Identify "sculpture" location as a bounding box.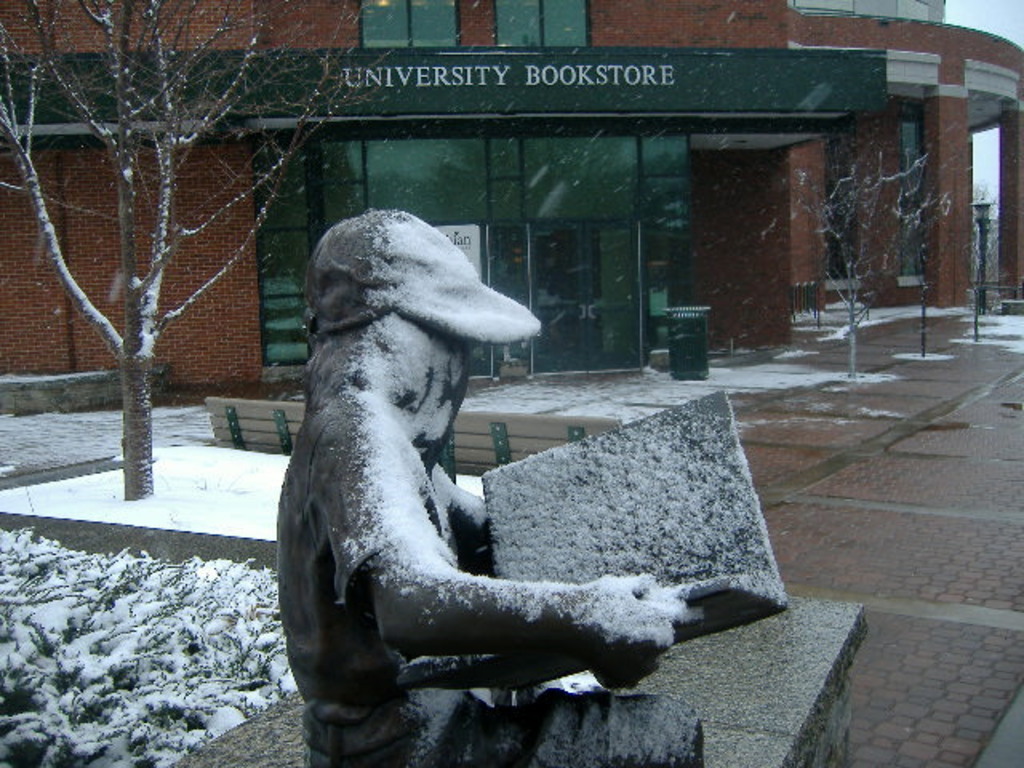
Rect(254, 181, 749, 726).
